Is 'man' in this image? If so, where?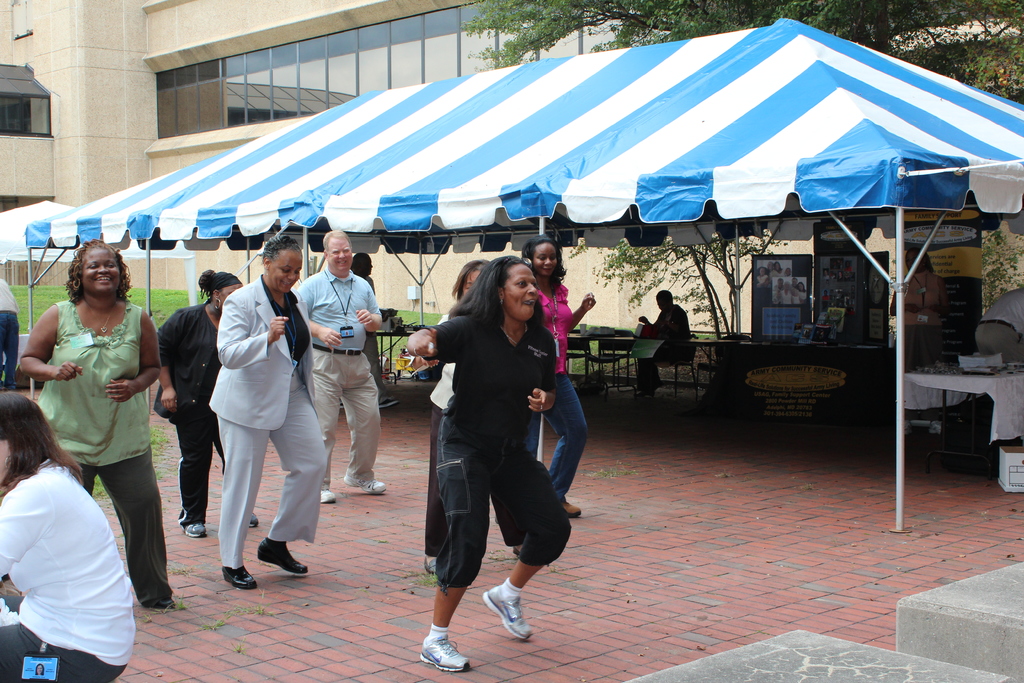
Yes, at <bbox>634, 288, 692, 402</bbox>.
